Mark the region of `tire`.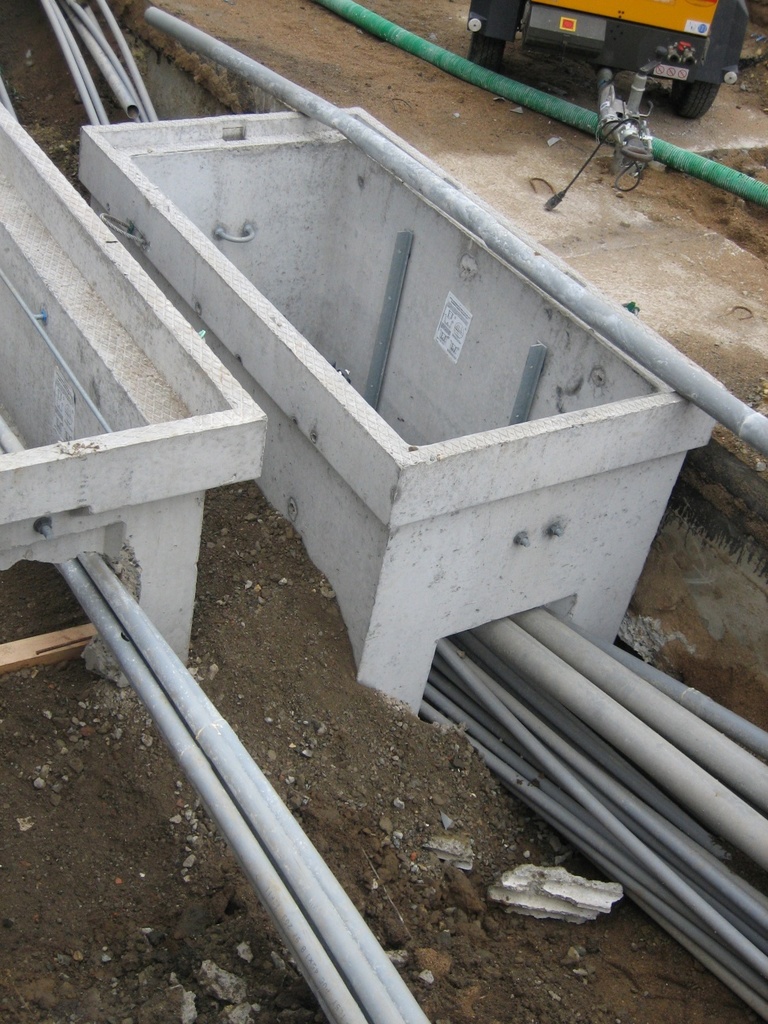
Region: region(456, 28, 502, 74).
